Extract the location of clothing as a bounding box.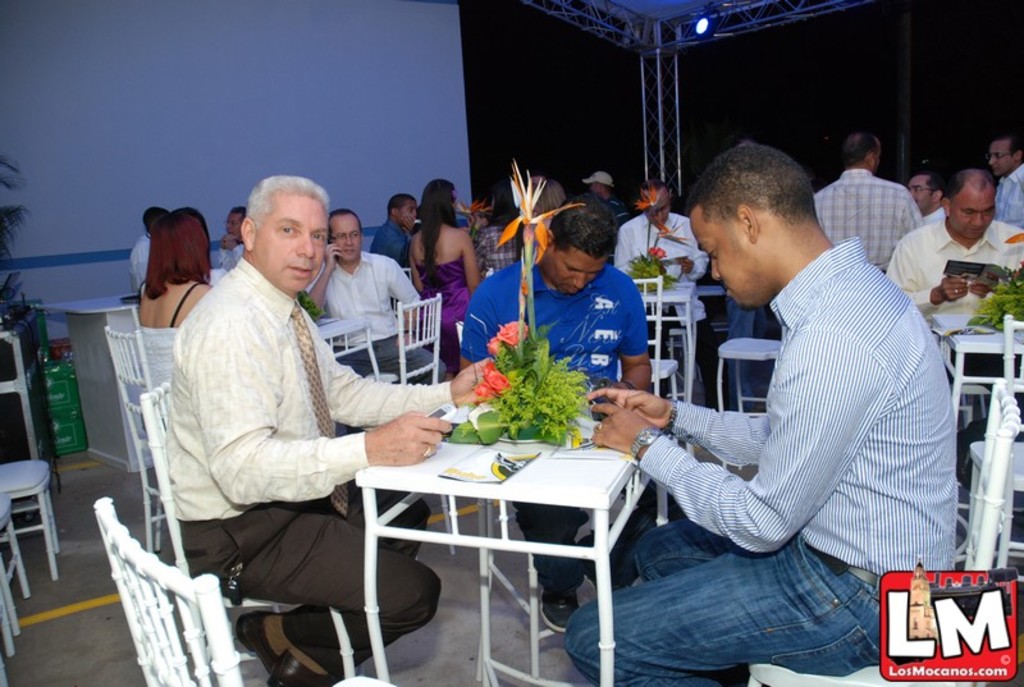
bbox(371, 214, 411, 272).
